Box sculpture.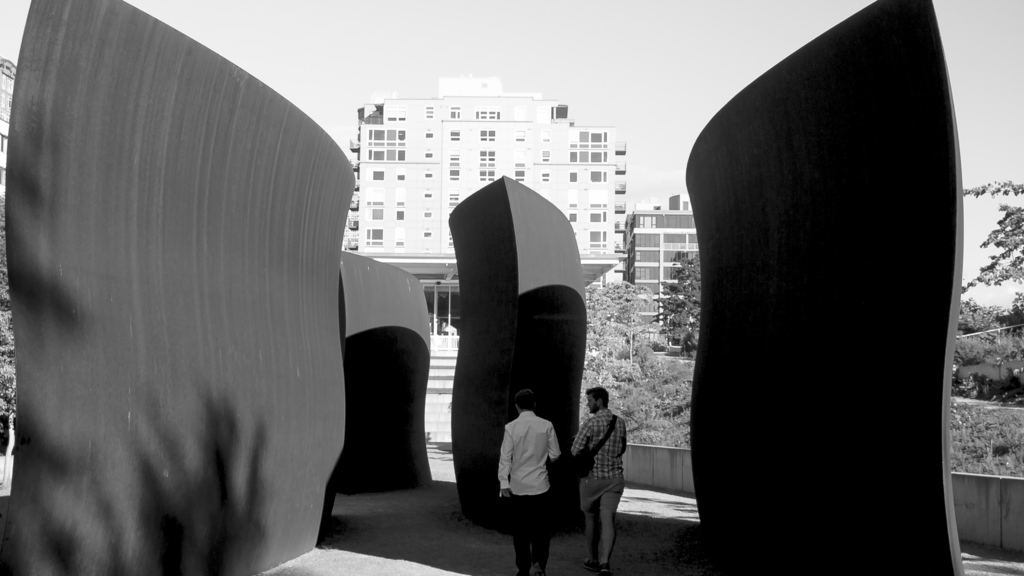
[447, 178, 588, 524].
